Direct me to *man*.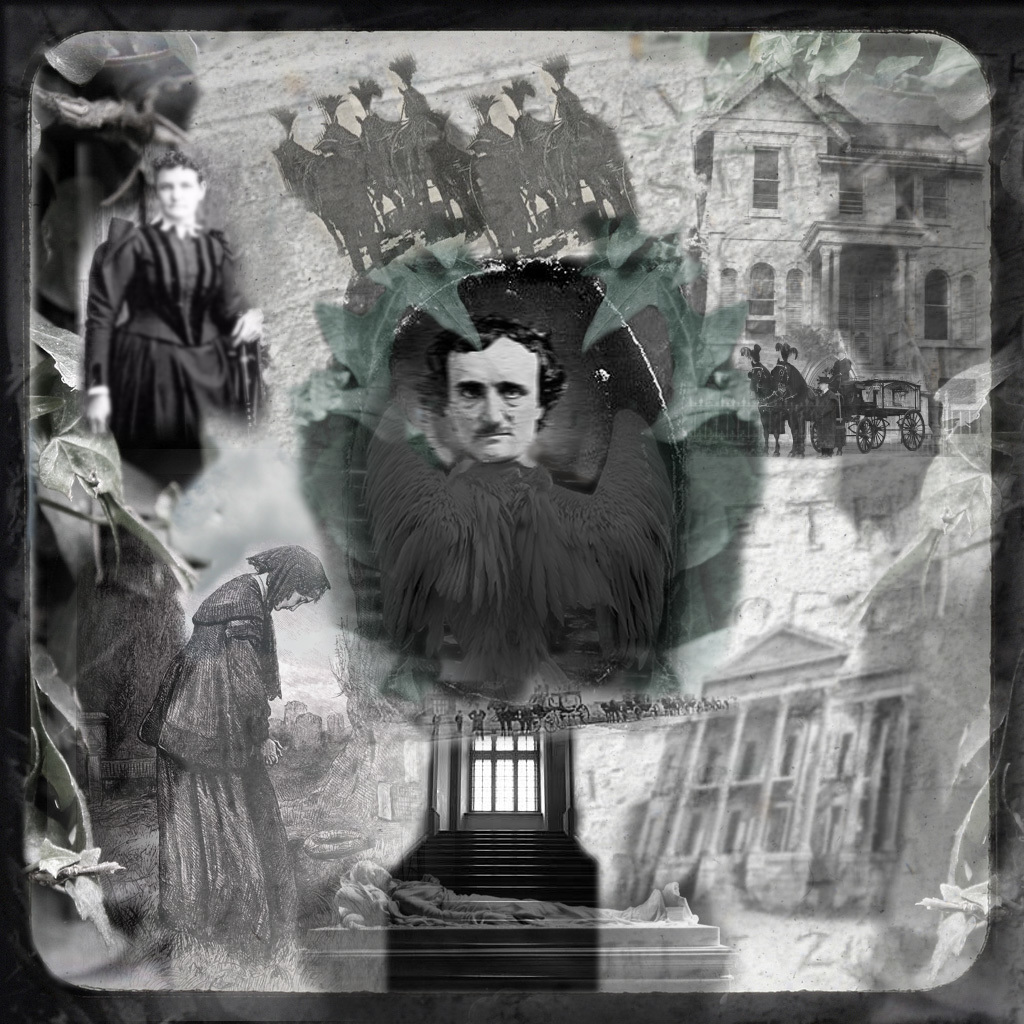
Direction: [364,318,671,699].
